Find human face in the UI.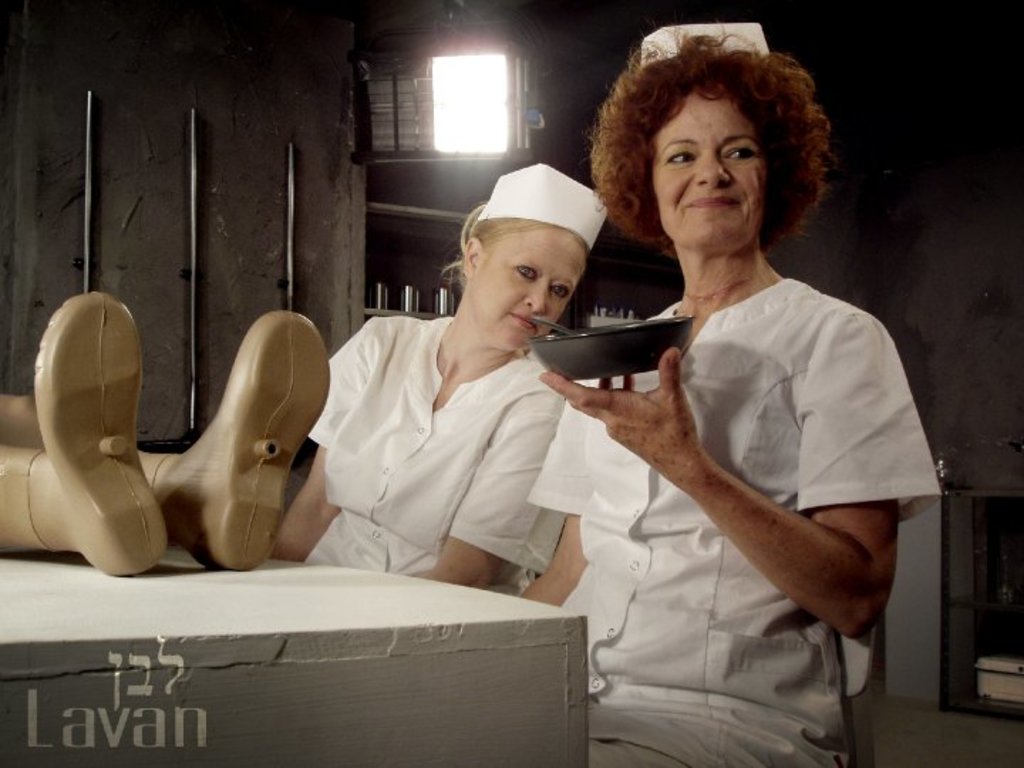
UI element at region(476, 225, 582, 348).
